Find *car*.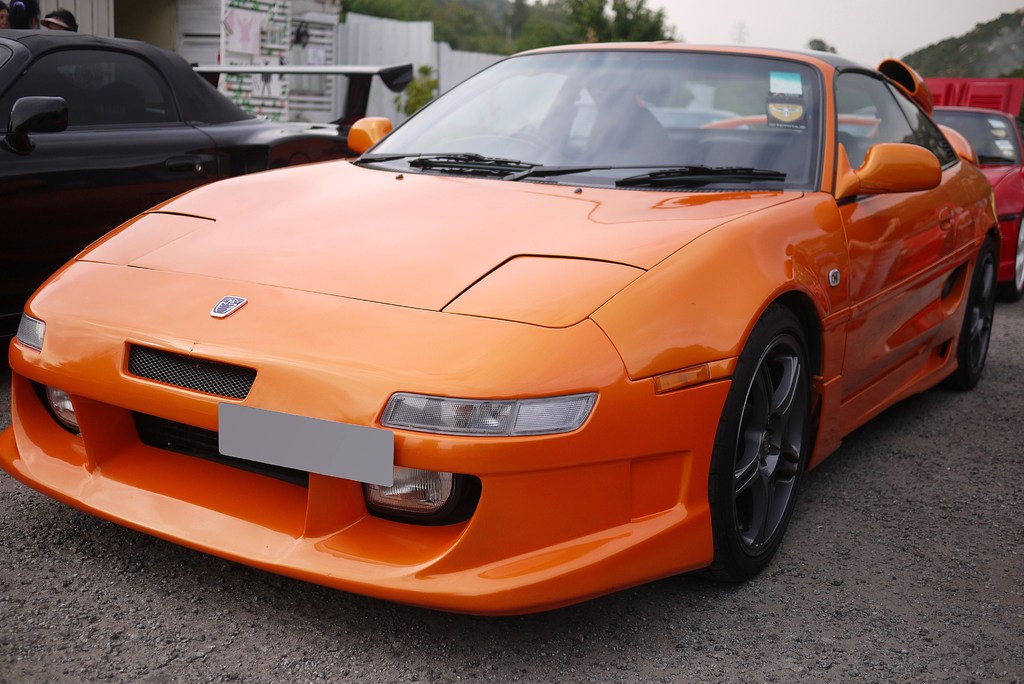
{"x1": 6, "y1": 33, "x2": 415, "y2": 317}.
